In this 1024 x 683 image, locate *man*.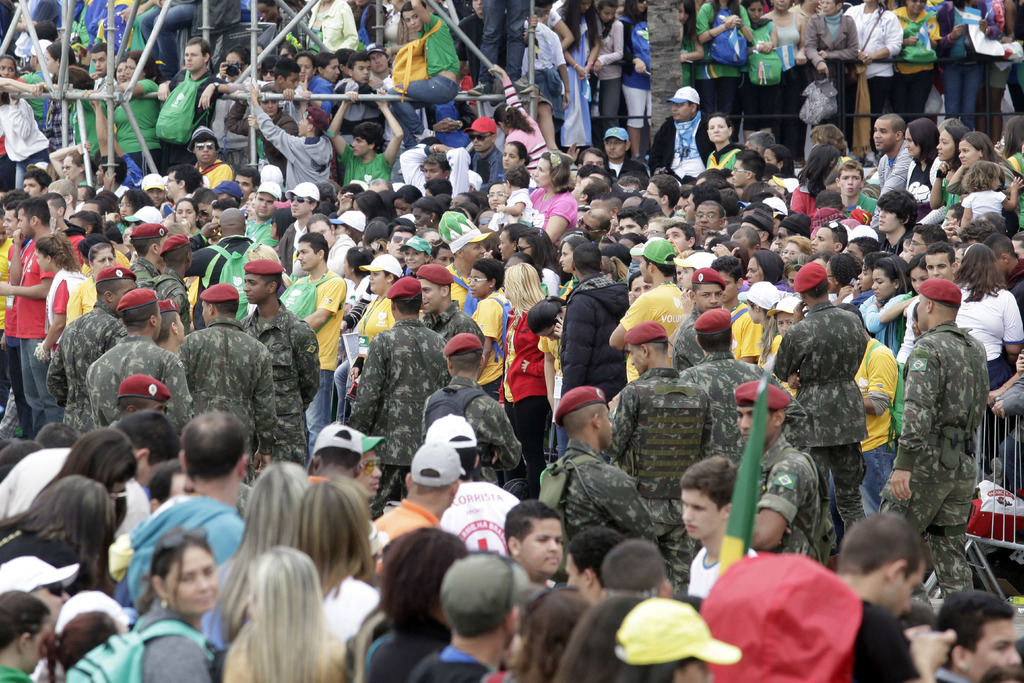
Bounding box: x1=232 y1=167 x2=261 y2=202.
